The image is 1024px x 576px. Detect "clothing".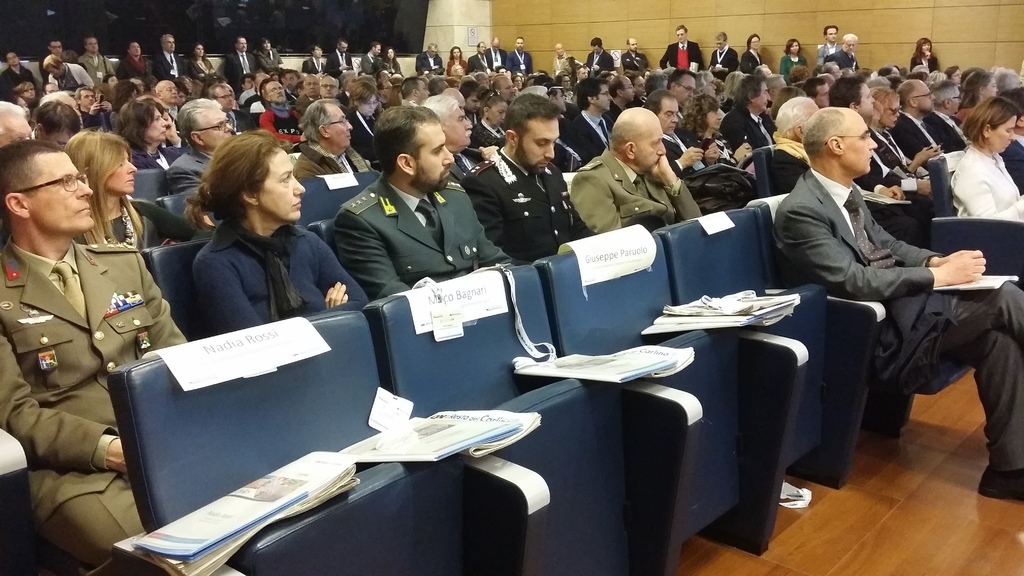
Detection: 854 120 964 203.
